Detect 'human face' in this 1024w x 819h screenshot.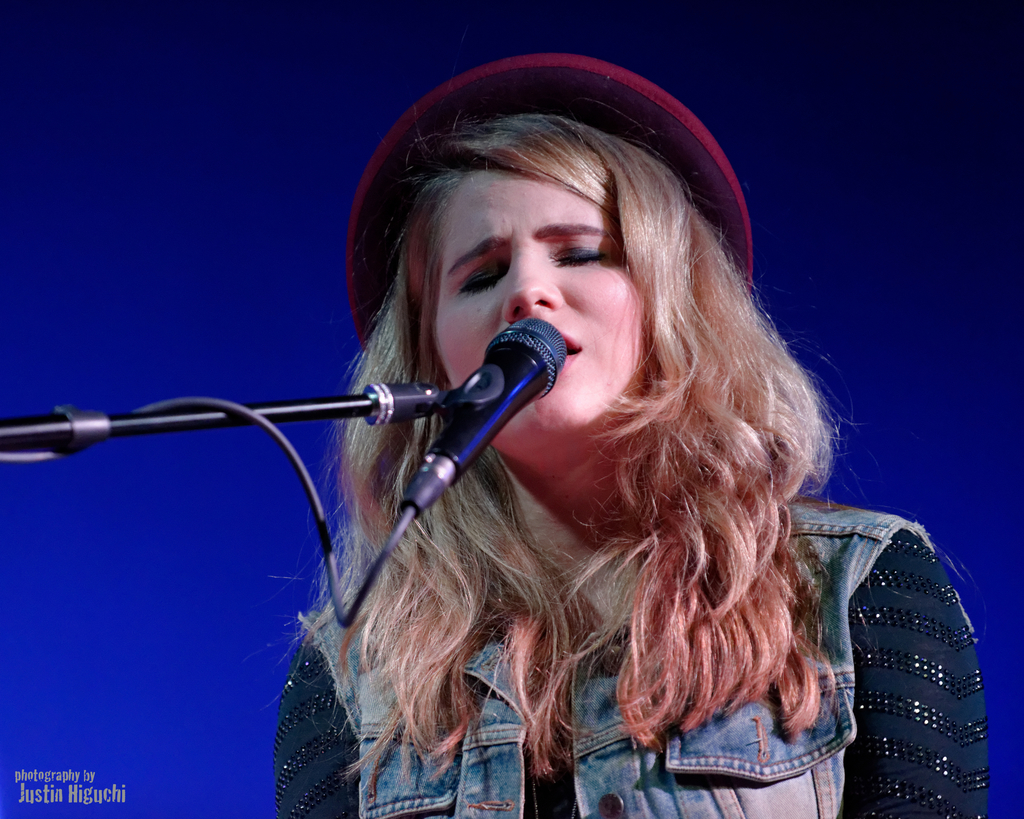
Detection: bbox=[433, 162, 644, 443].
